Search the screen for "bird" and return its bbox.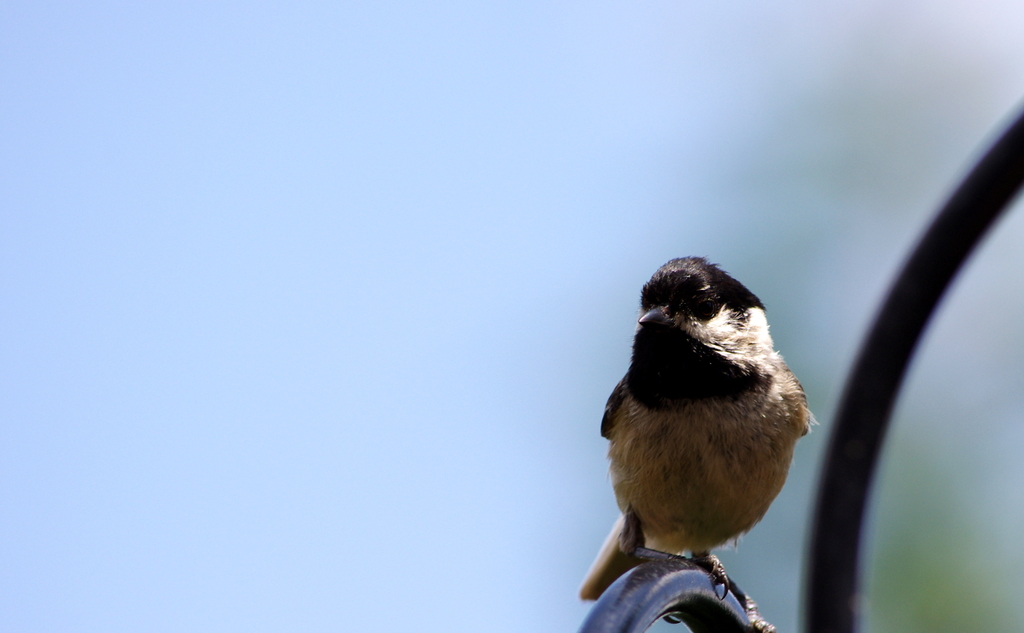
Found: [573,252,823,632].
